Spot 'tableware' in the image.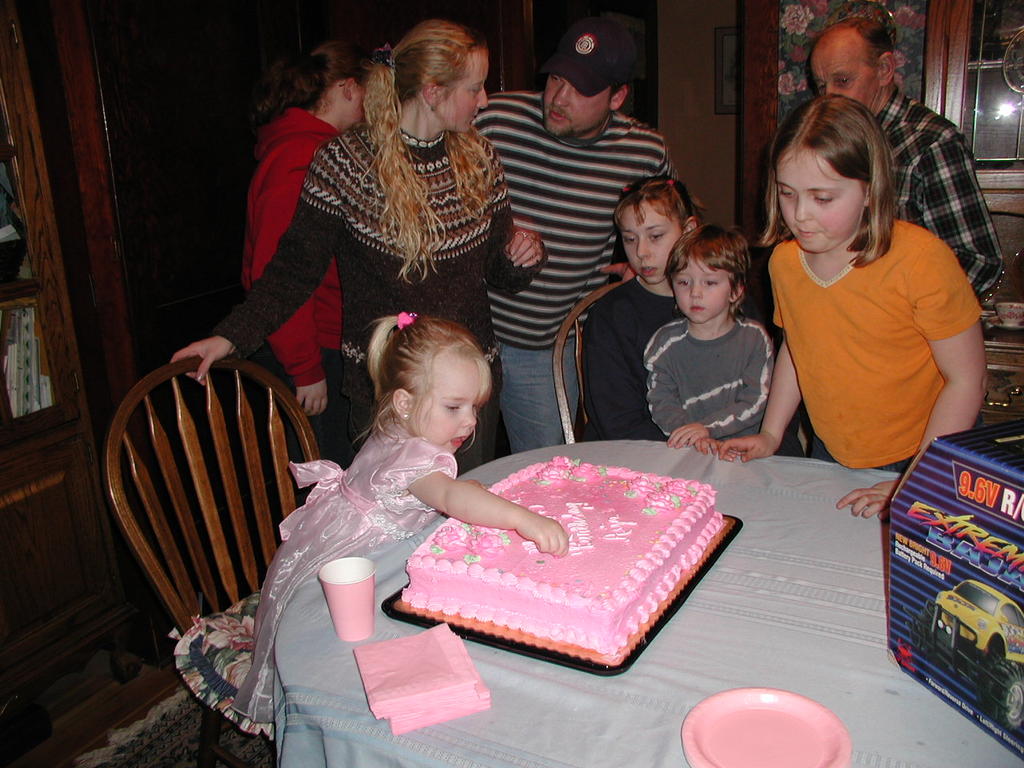
'tableware' found at locate(681, 683, 854, 767).
